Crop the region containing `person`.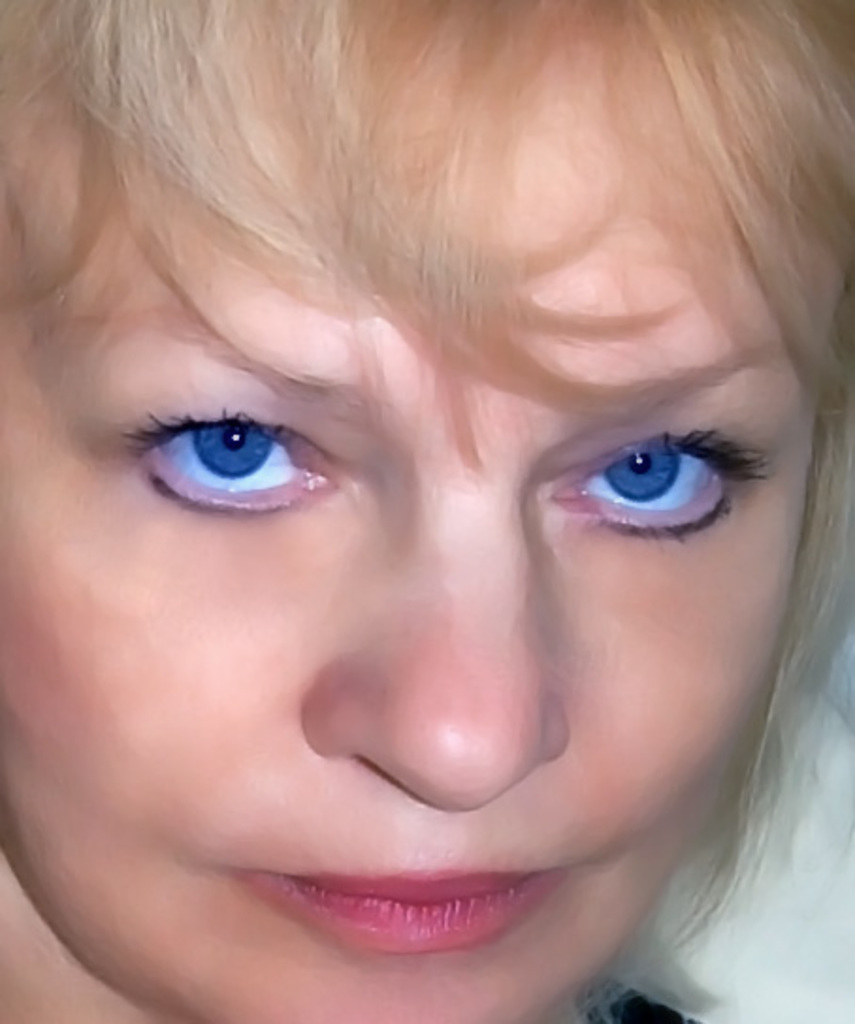
Crop region: l=0, t=19, r=854, b=1003.
